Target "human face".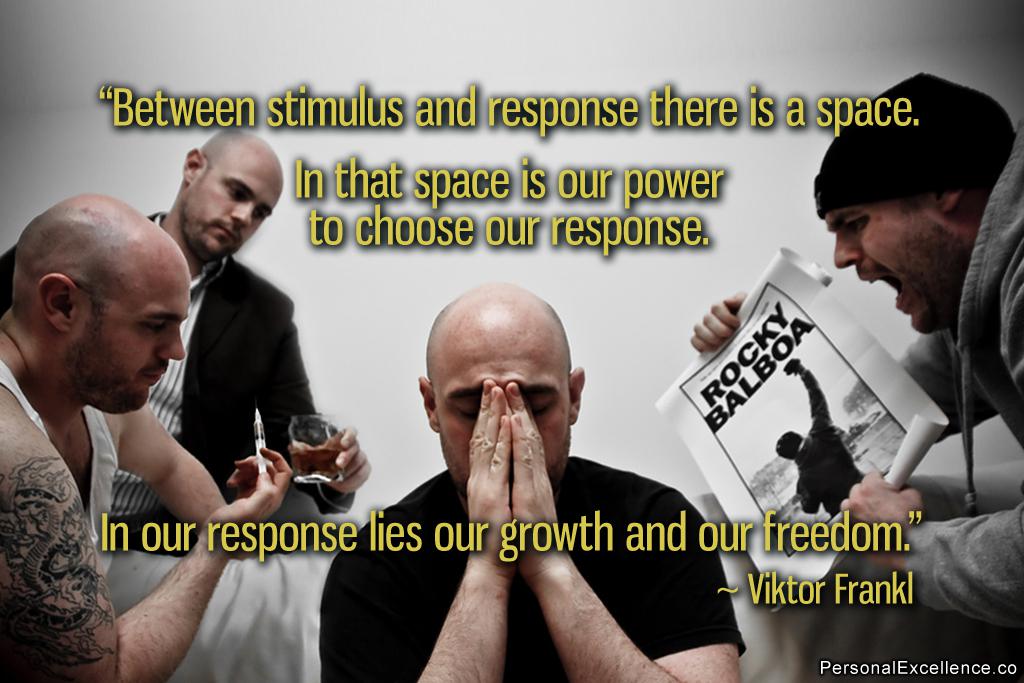
Target region: pyautogui.locateOnScreen(819, 200, 949, 335).
